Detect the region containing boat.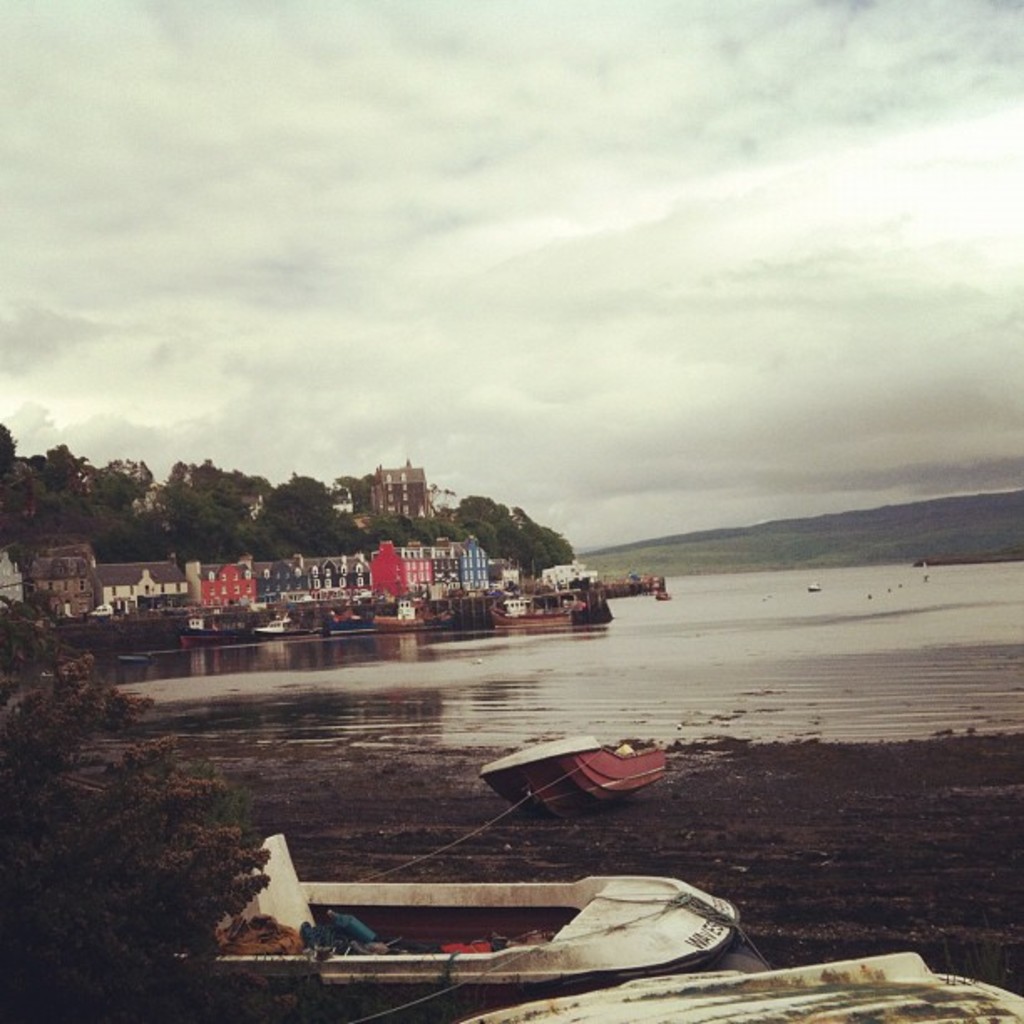
BBox(318, 607, 383, 643).
